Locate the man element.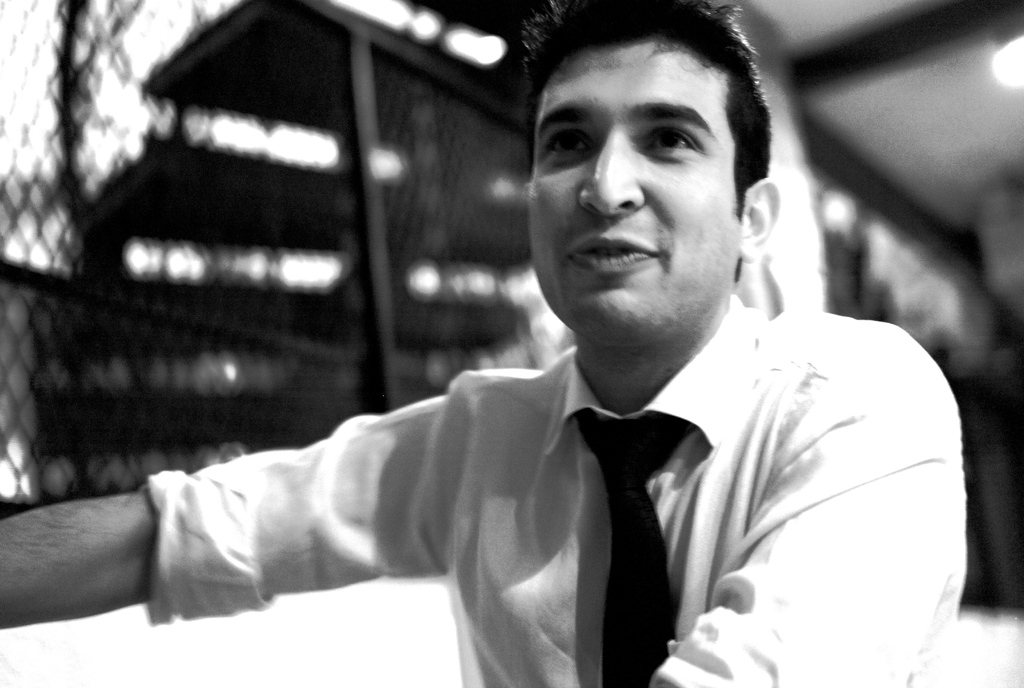
Element bbox: bbox=[151, 51, 953, 669].
